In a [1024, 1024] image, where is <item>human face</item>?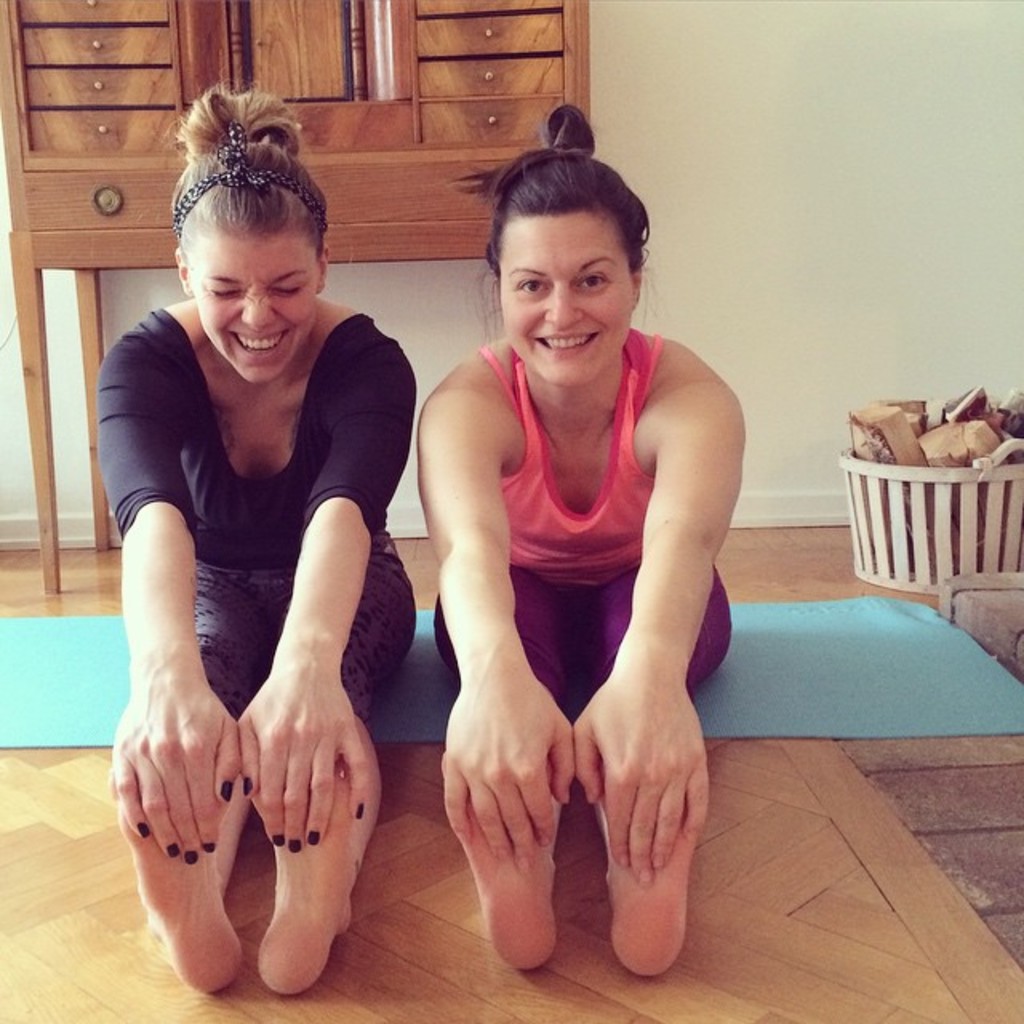
[504,214,635,387].
